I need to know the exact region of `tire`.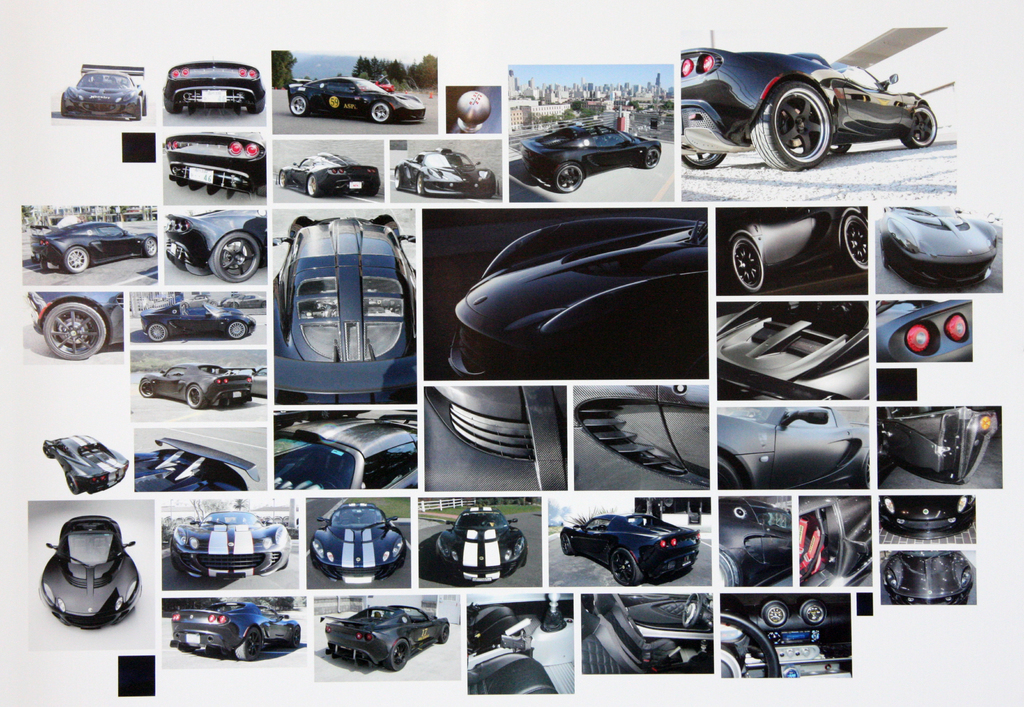
Region: {"left": 249, "top": 92, "right": 269, "bottom": 115}.
